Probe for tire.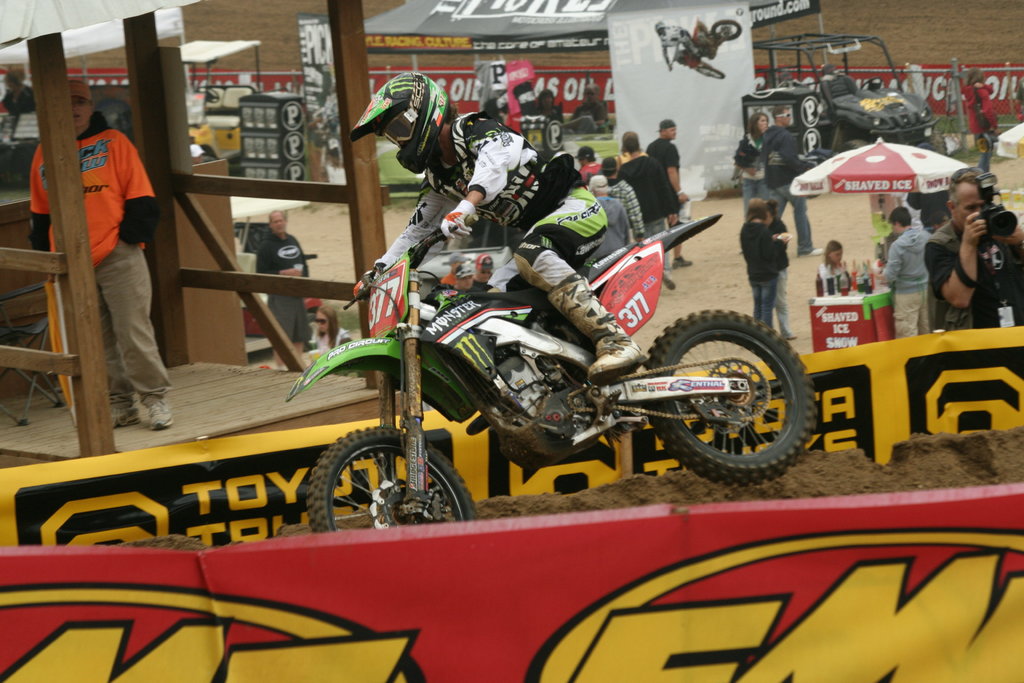
Probe result: bbox(842, 138, 867, 152).
